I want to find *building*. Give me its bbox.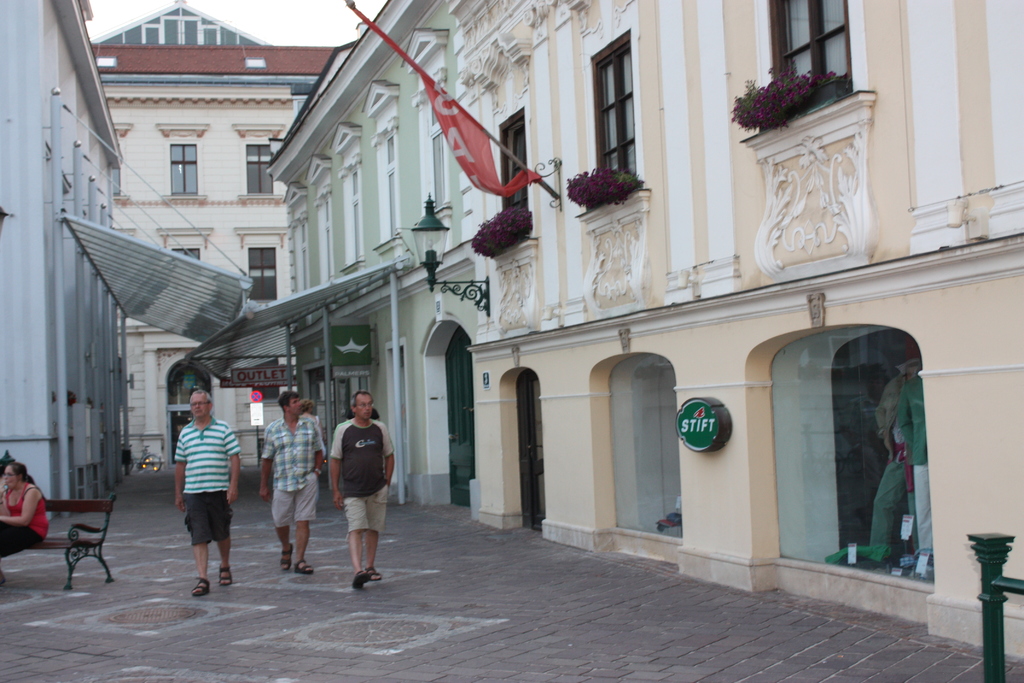
Rect(0, 0, 252, 521).
